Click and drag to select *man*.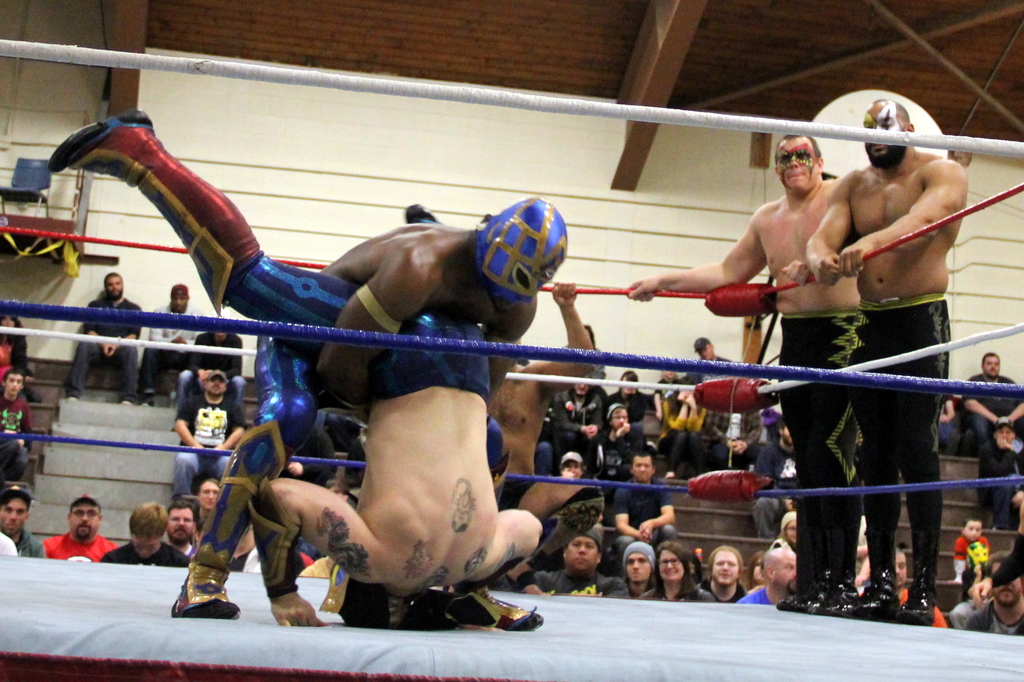
Selection: BBox(540, 533, 630, 601).
